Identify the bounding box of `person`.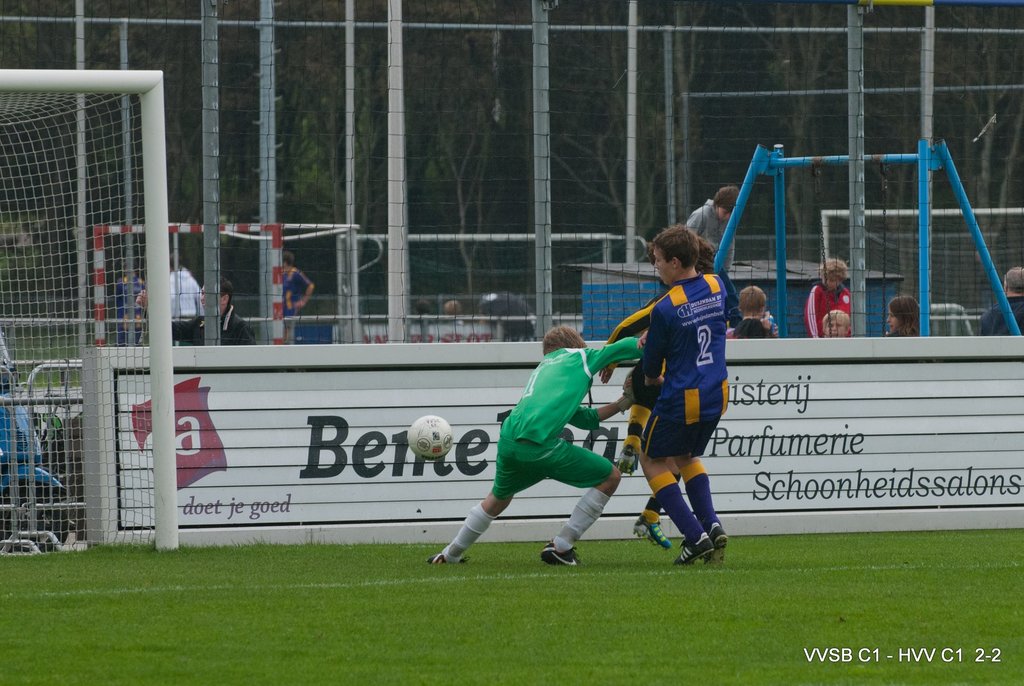
detection(821, 309, 852, 336).
